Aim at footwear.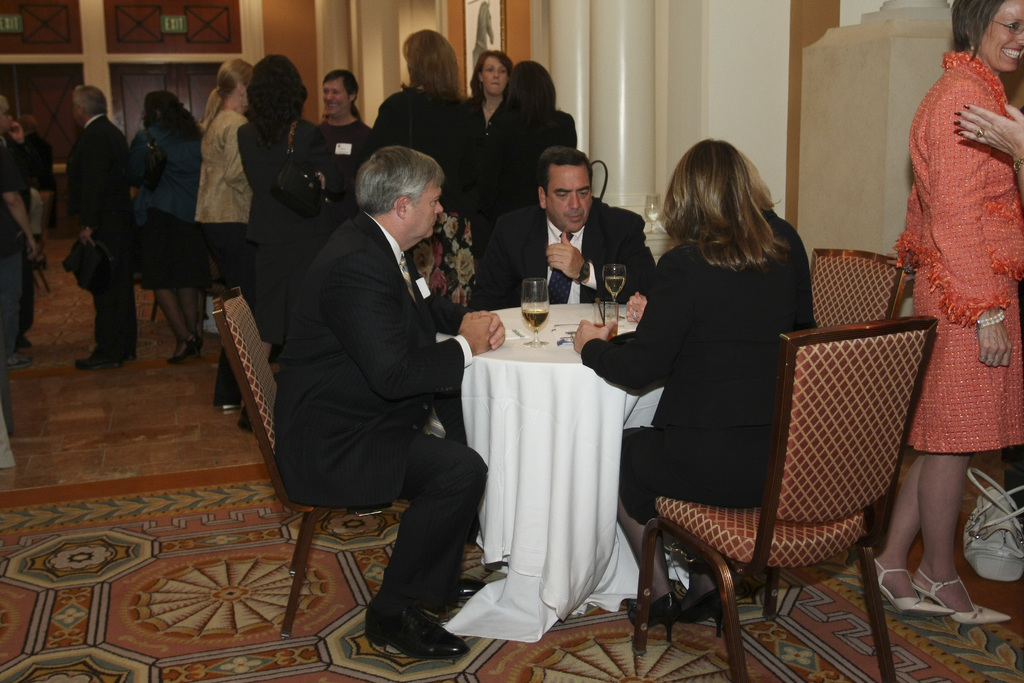
Aimed at 80, 341, 129, 363.
